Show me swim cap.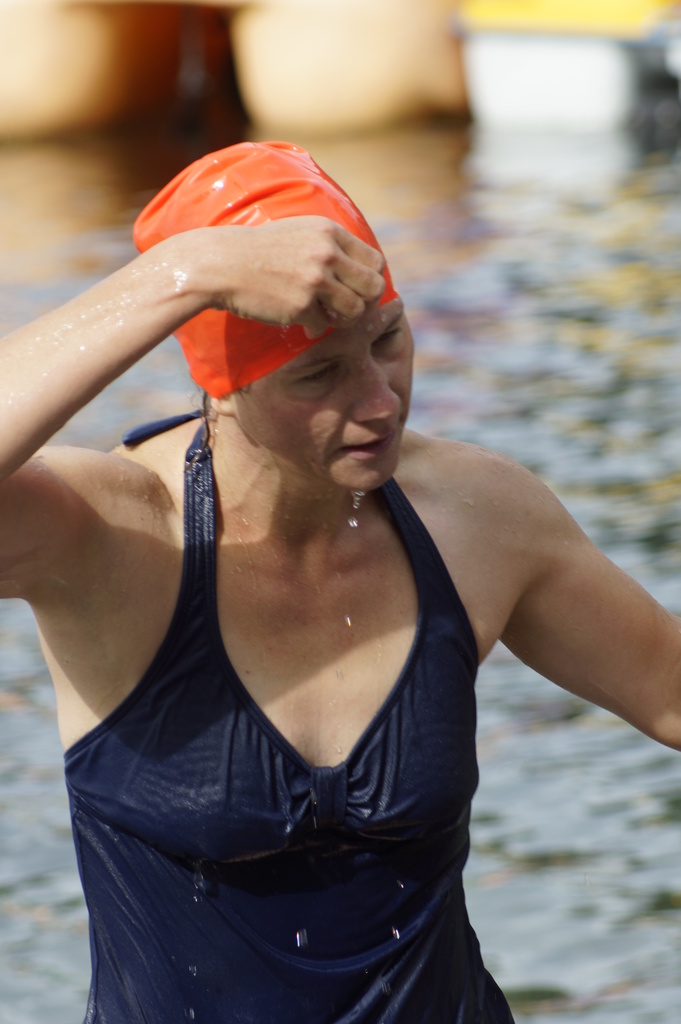
swim cap is here: region(129, 136, 394, 396).
